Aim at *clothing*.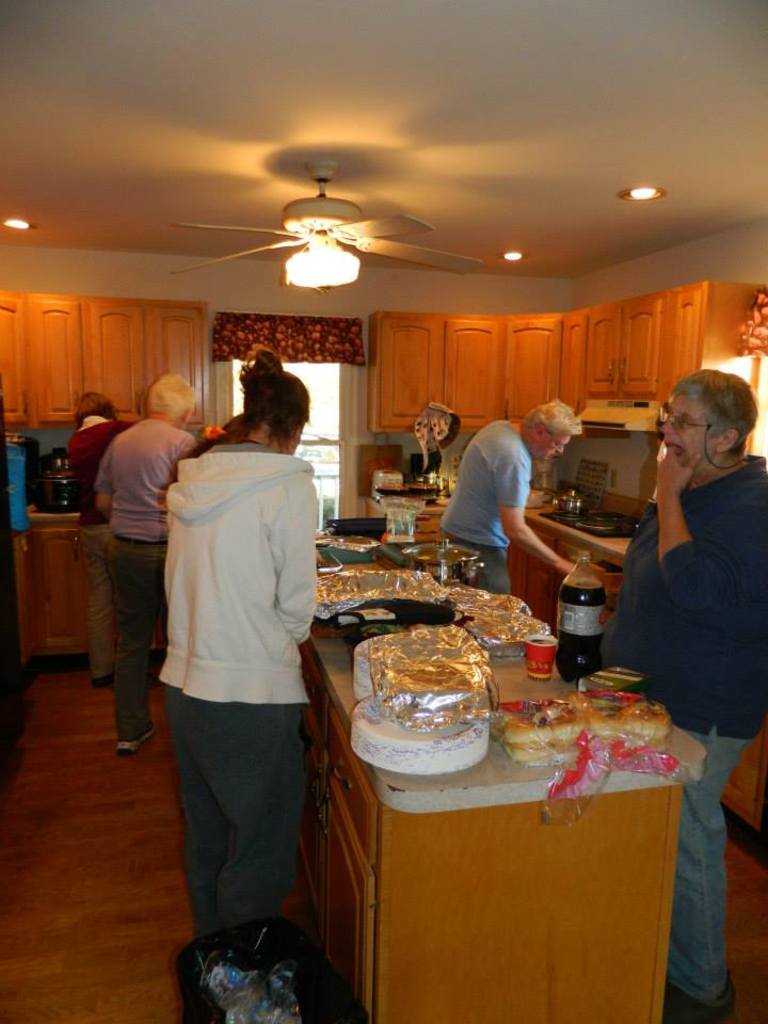
Aimed at <bbox>145, 388, 339, 950</bbox>.
